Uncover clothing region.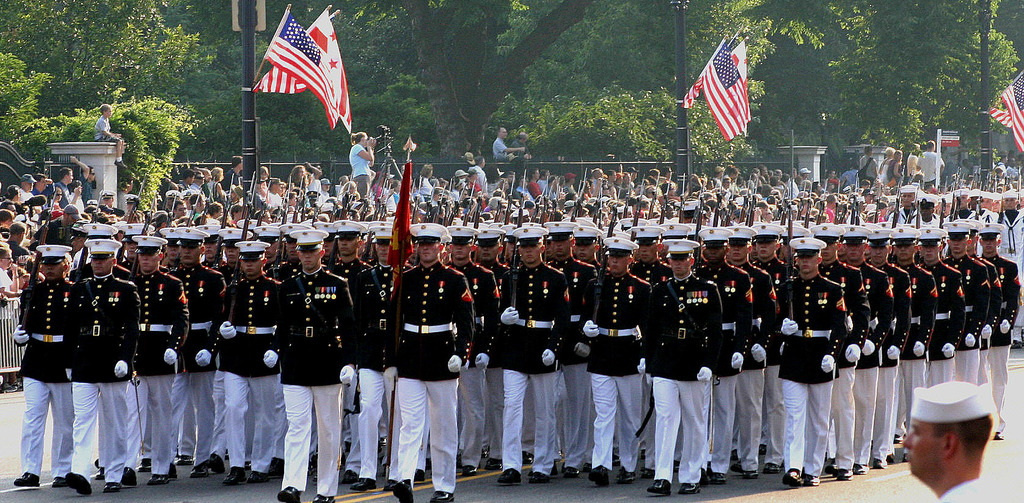
Uncovered: l=349, t=144, r=371, b=194.
